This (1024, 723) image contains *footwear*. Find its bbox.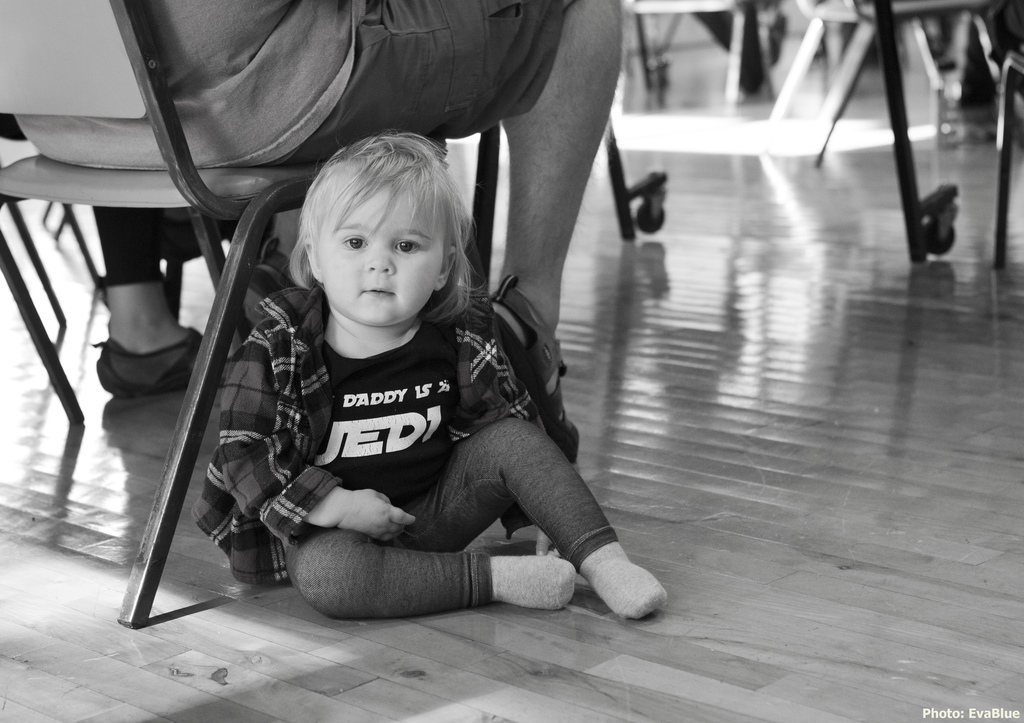
(x1=88, y1=333, x2=204, y2=398).
